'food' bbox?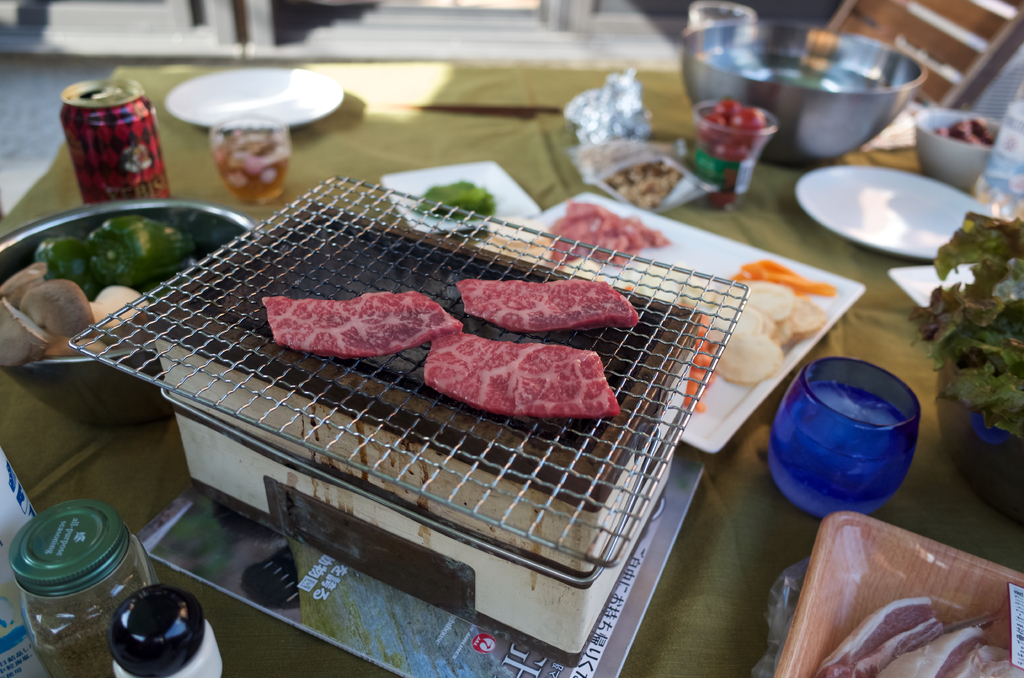
l=935, t=115, r=1002, b=148
